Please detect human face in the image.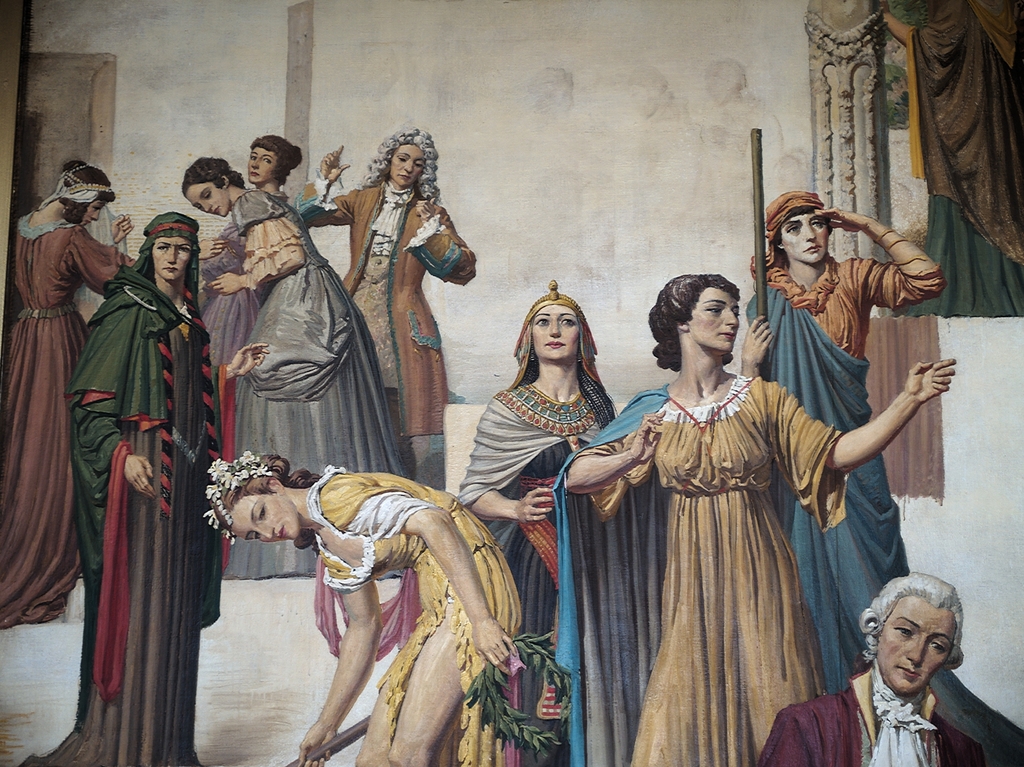
[left=391, top=138, right=424, bottom=186].
